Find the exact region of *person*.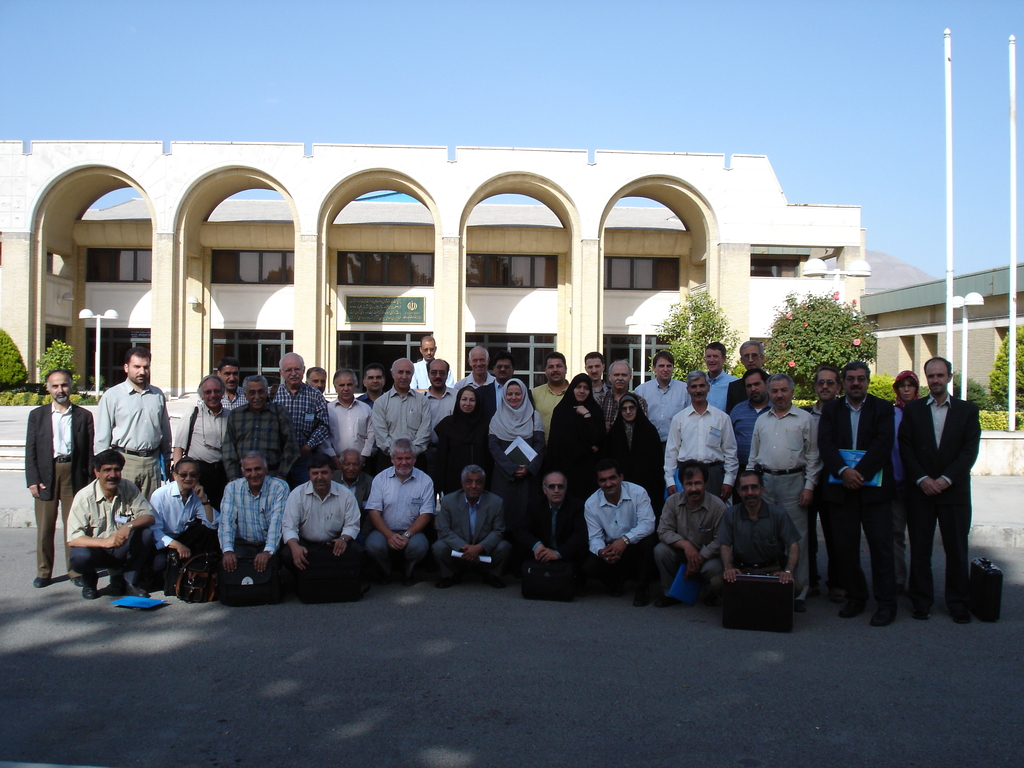
Exact region: 148:452:216:605.
